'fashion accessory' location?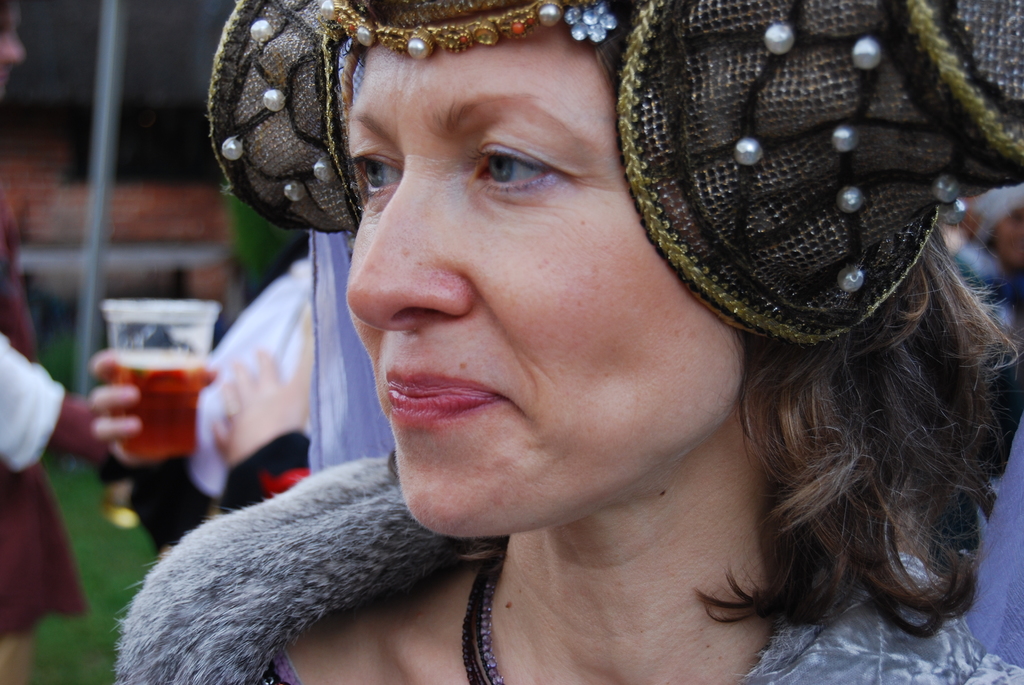
<bbox>209, 0, 1023, 347</bbox>
